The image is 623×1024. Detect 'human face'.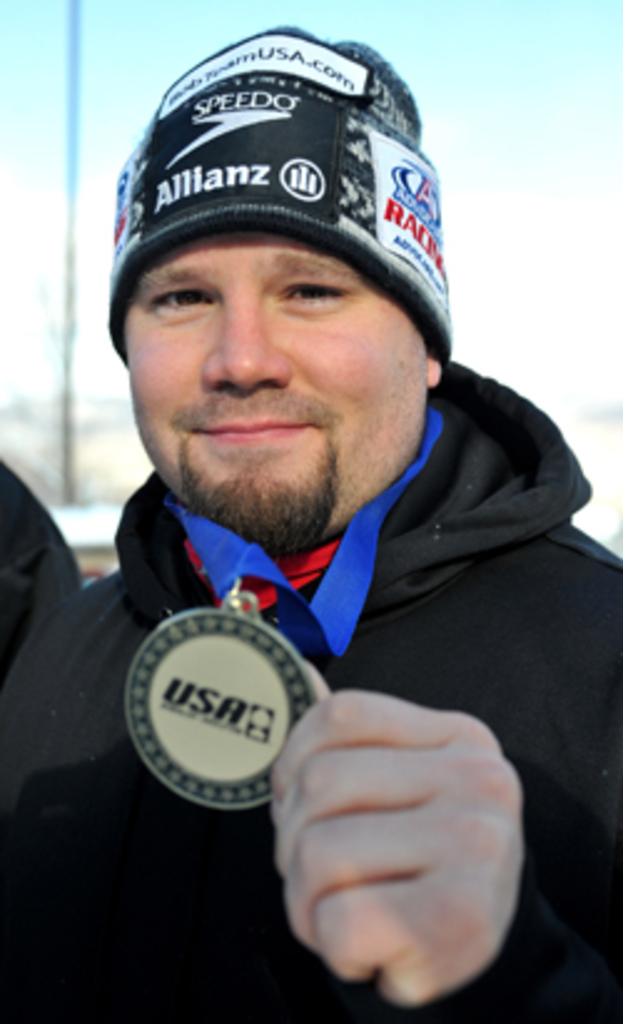
Detection: x1=112 y1=224 x2=429 y2=538.
